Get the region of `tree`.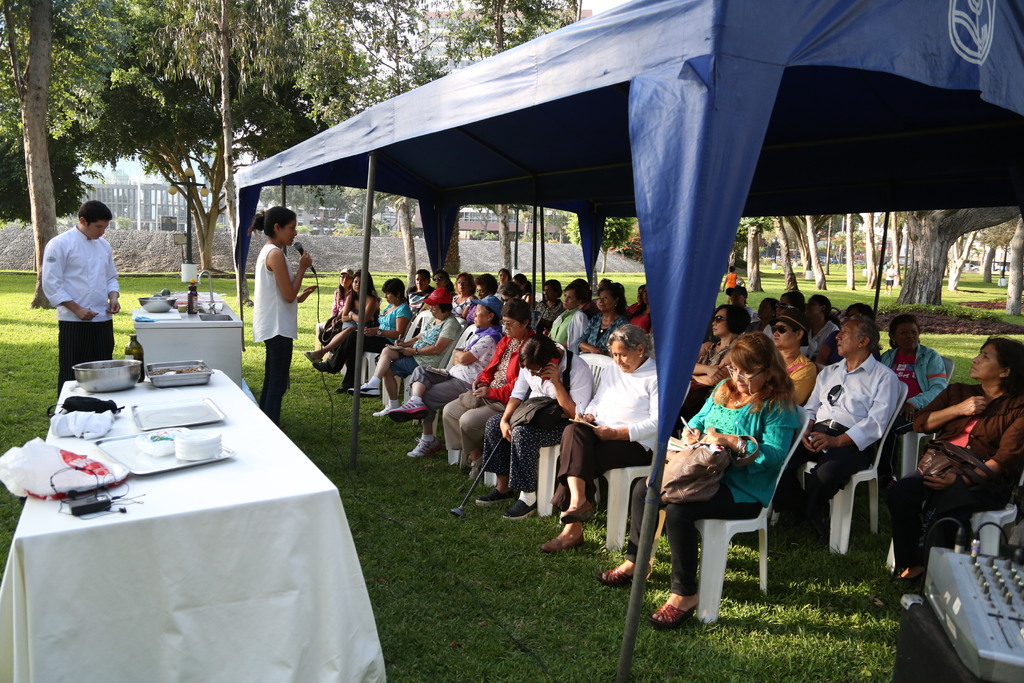
left=61, top=0, right=299, bottom=283.
